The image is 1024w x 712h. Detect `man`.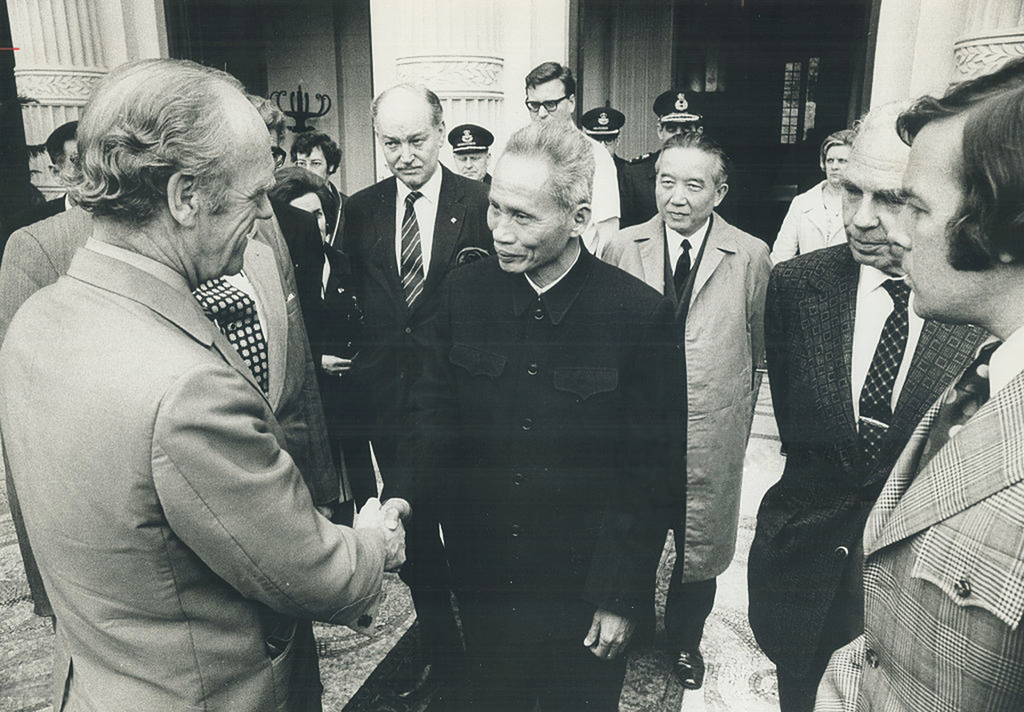
Detection: bbox=(0, 201, 319, 521).
